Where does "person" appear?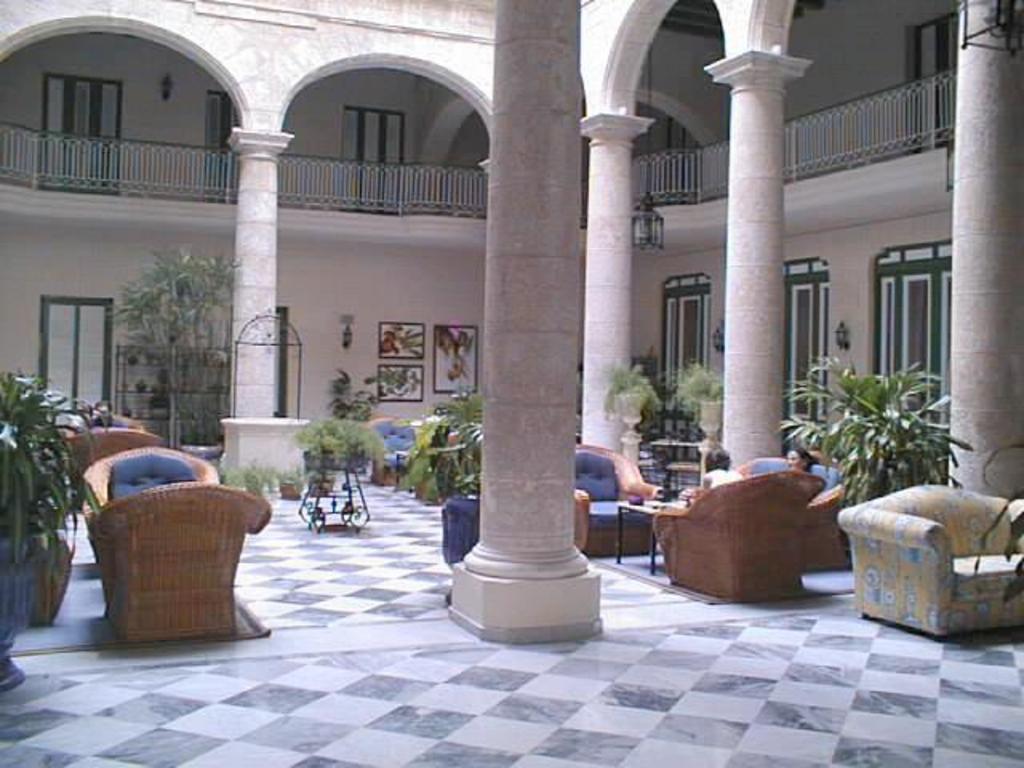
Appears at {"left": 699, "top": 448, "right": 750, "bottom": 490}.
